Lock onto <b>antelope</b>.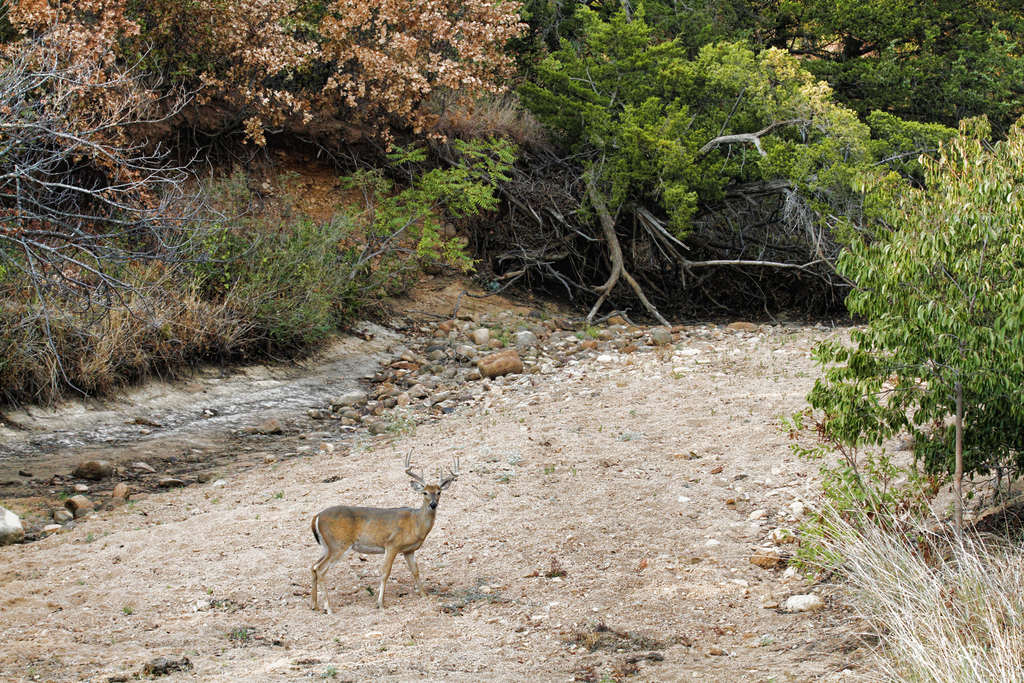
Locked: 310:445:462:616.
